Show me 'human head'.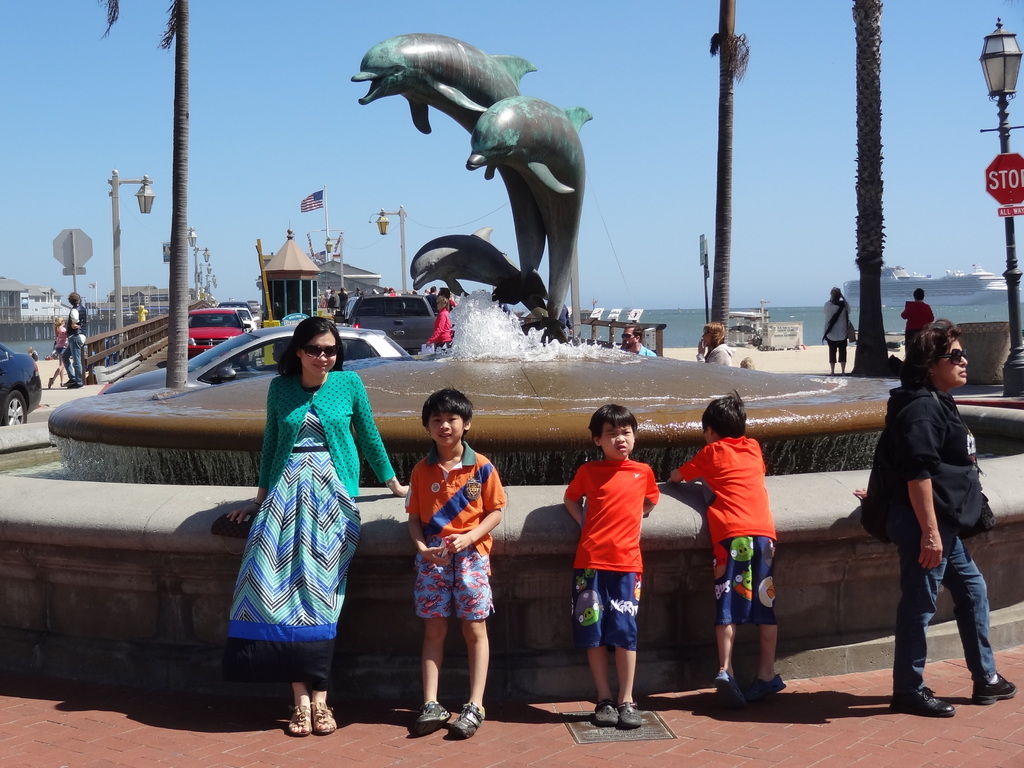
'human head' is here: l=435, t=296, r=449, b=310.
